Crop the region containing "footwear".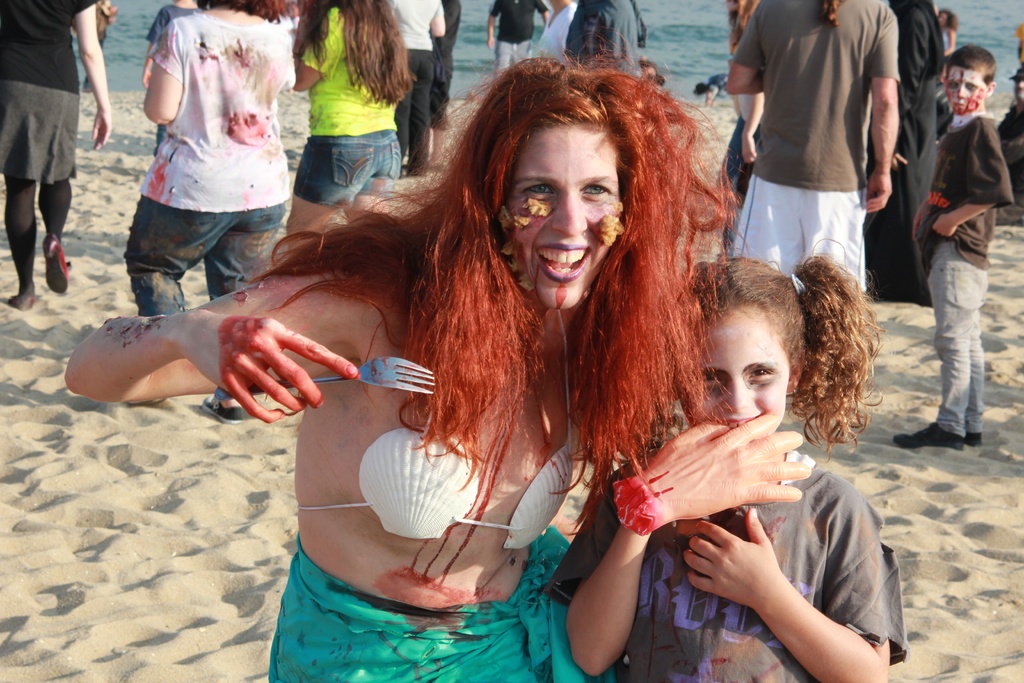
Crop region: [x1=964, y1=434, x2=982, y2=448].
